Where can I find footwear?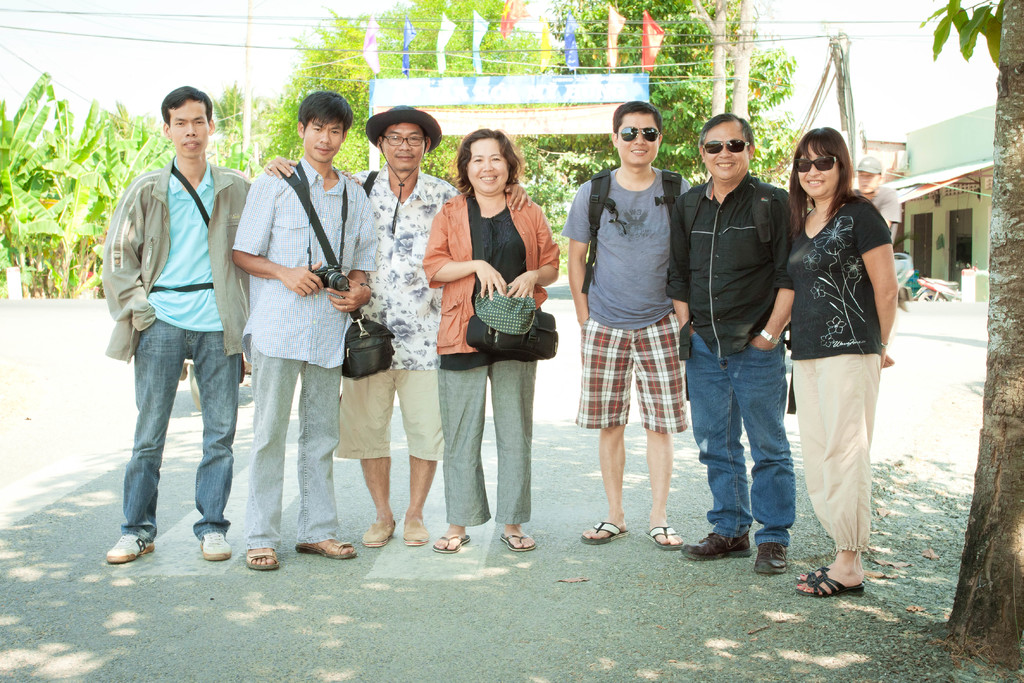
You can find it at <bbox>502, 528, 536, 553</bbox>.
